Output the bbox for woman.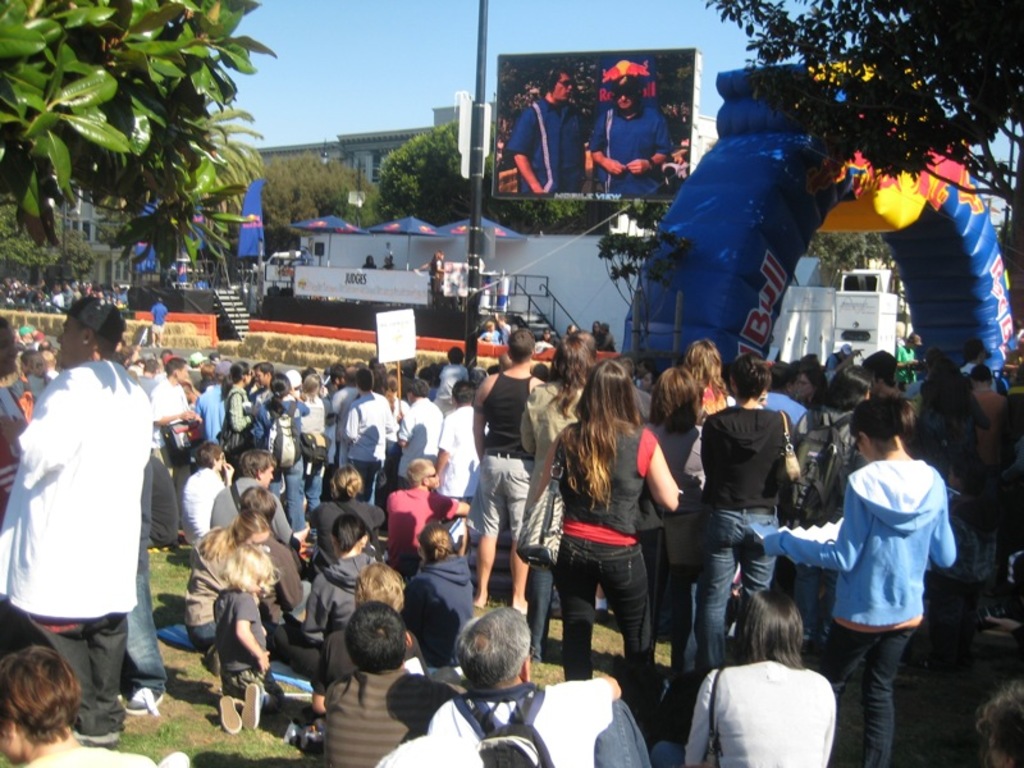
bbox=[404, 522, 472, 681].
